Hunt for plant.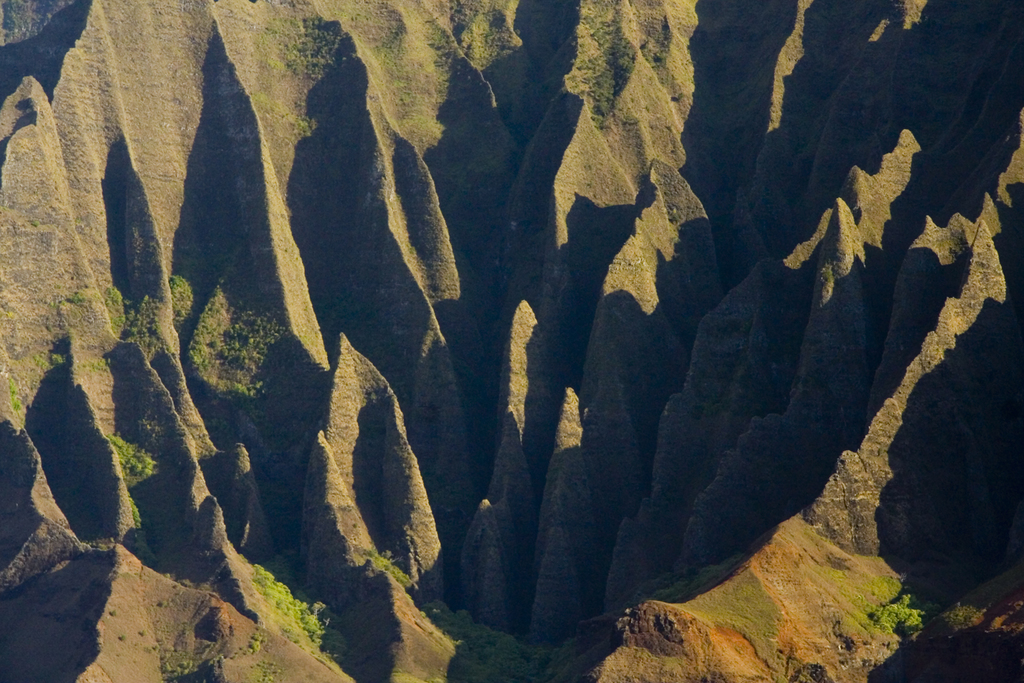
Hunted down at x1=859, y1=581, x2=940, y2=643.
